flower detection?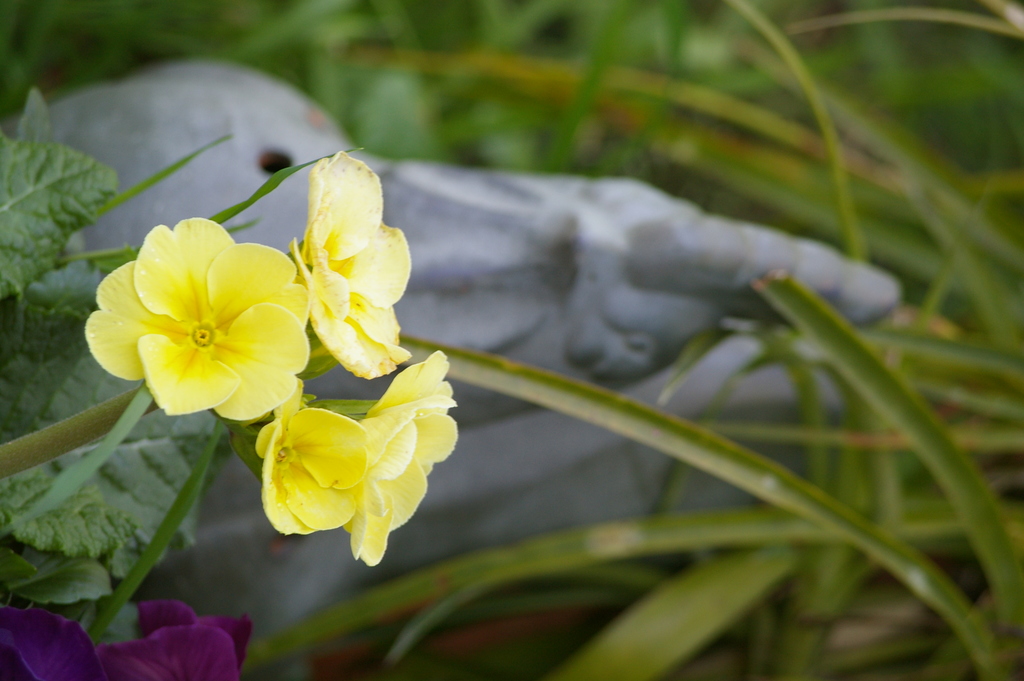
region(255, 383, 369, 532)
